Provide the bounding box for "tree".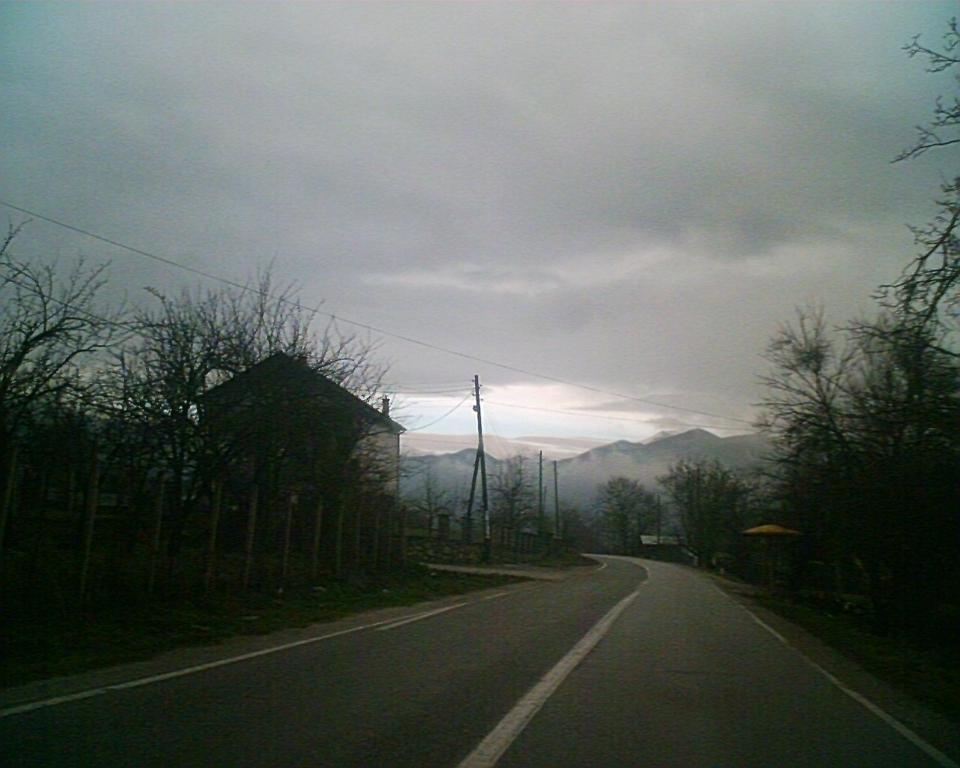
596 469 668 556.
